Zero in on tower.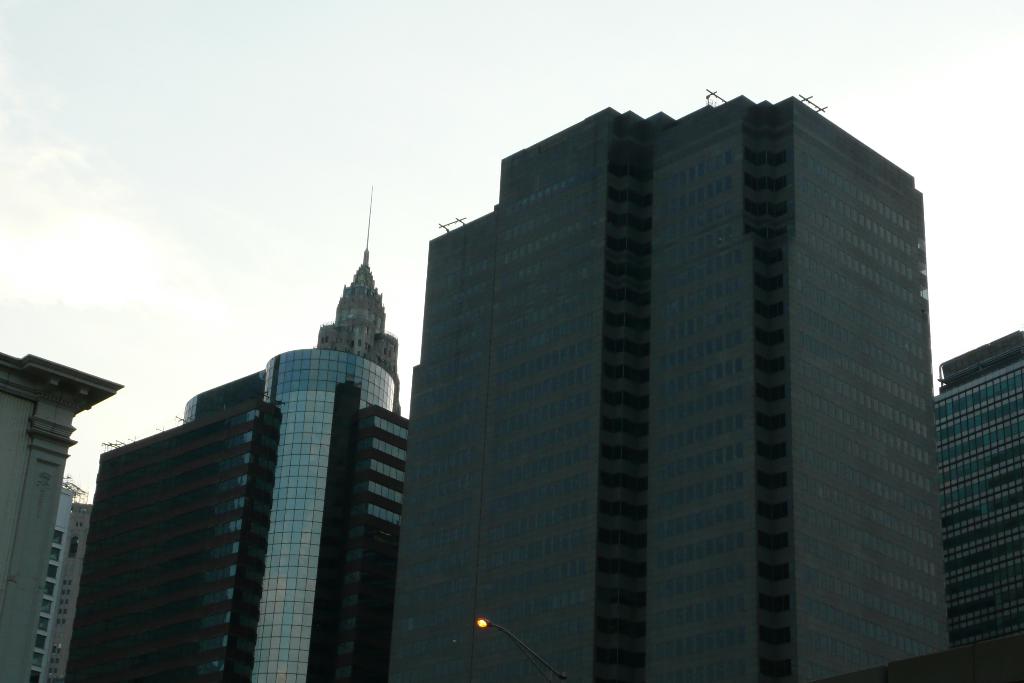
Zeroed in: (314, 184, 399, 419).
